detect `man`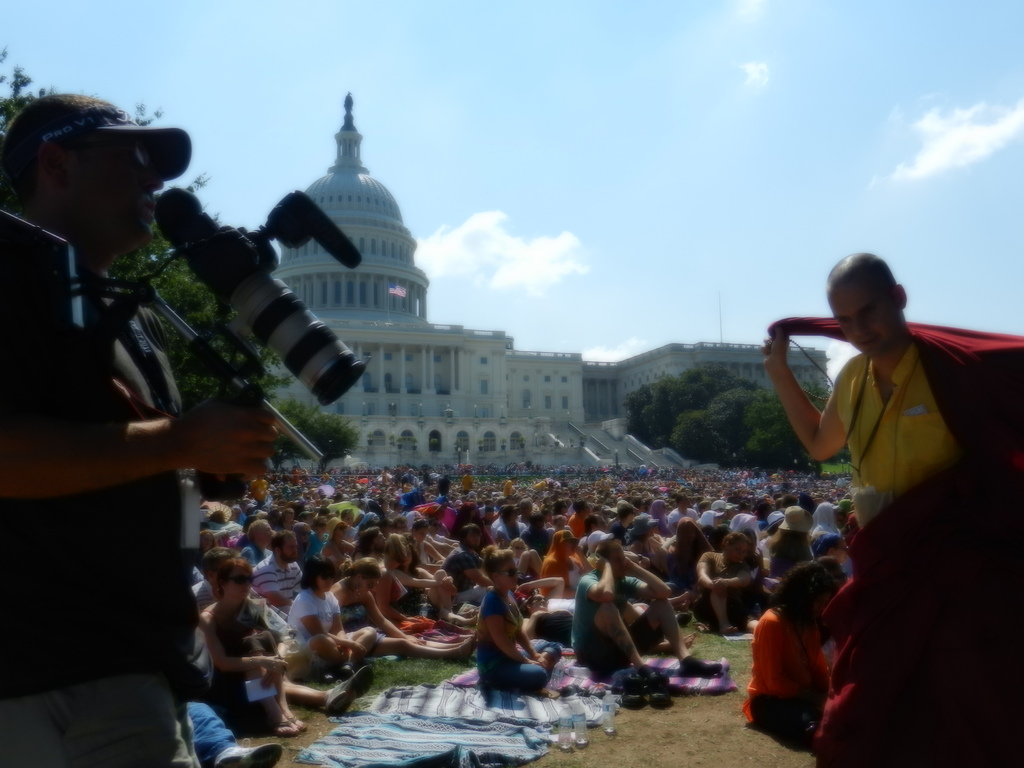
<bbox>0, 91, 289, 767</bbox>
